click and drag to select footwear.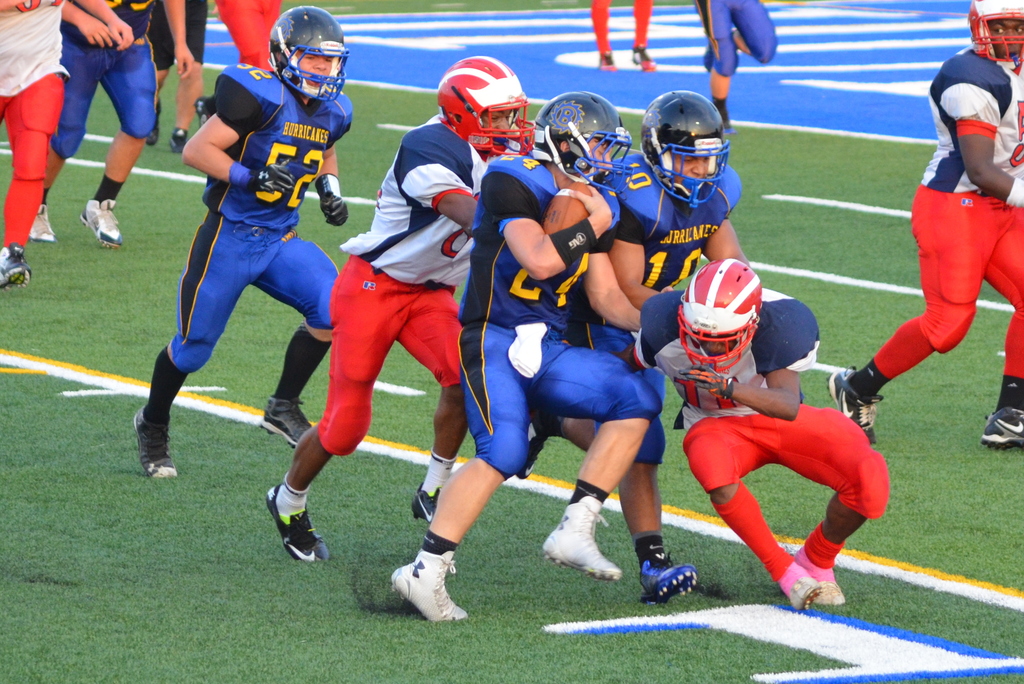
Selection: 630 42 659 70.
